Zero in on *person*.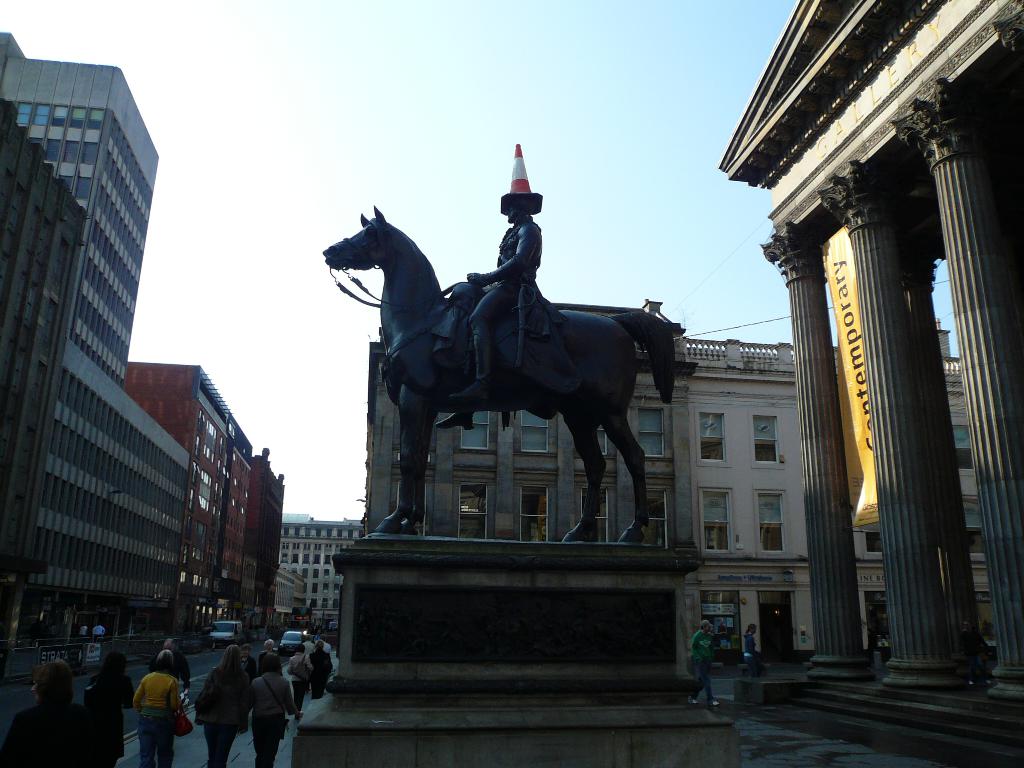
Zeroed in: bbox=[442, 192, 545, 431].
